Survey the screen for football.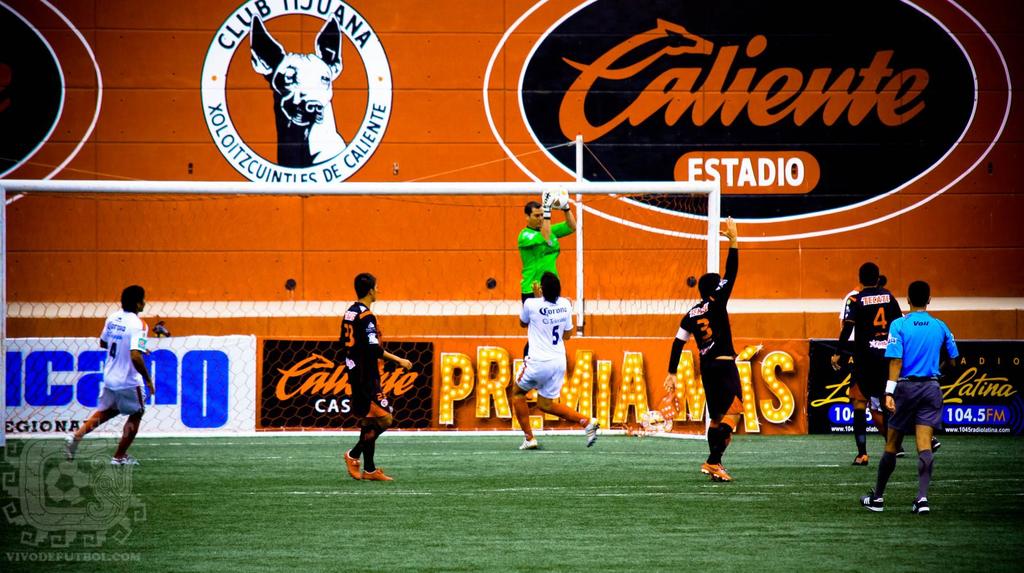
Survey found: 543 183 569 209.
